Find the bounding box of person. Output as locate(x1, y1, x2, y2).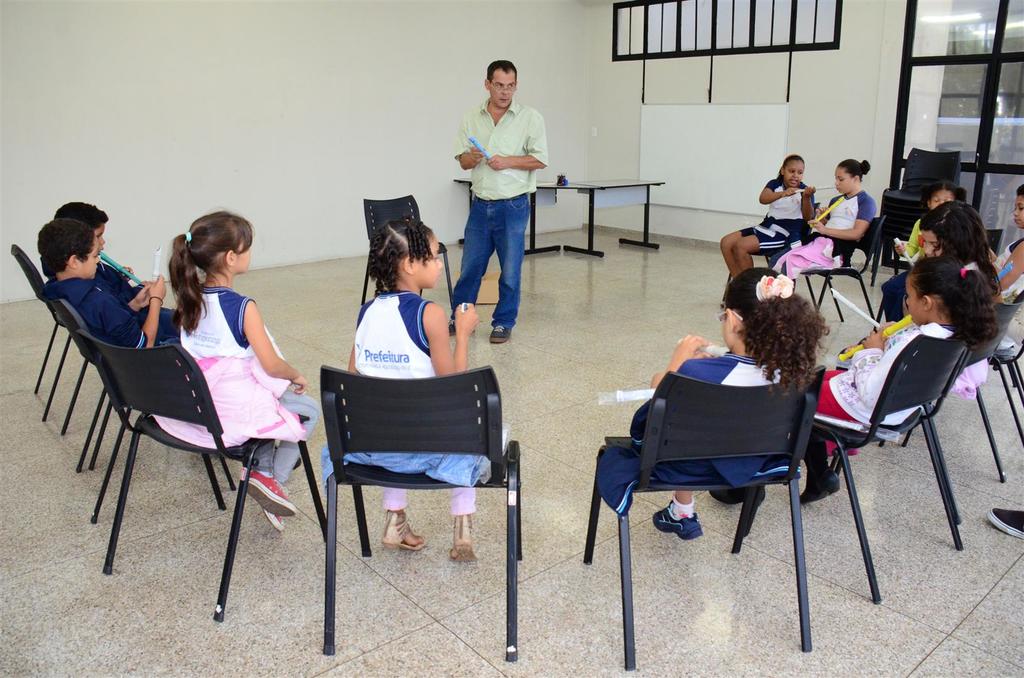
locate(983, 176, 1023, 312).
